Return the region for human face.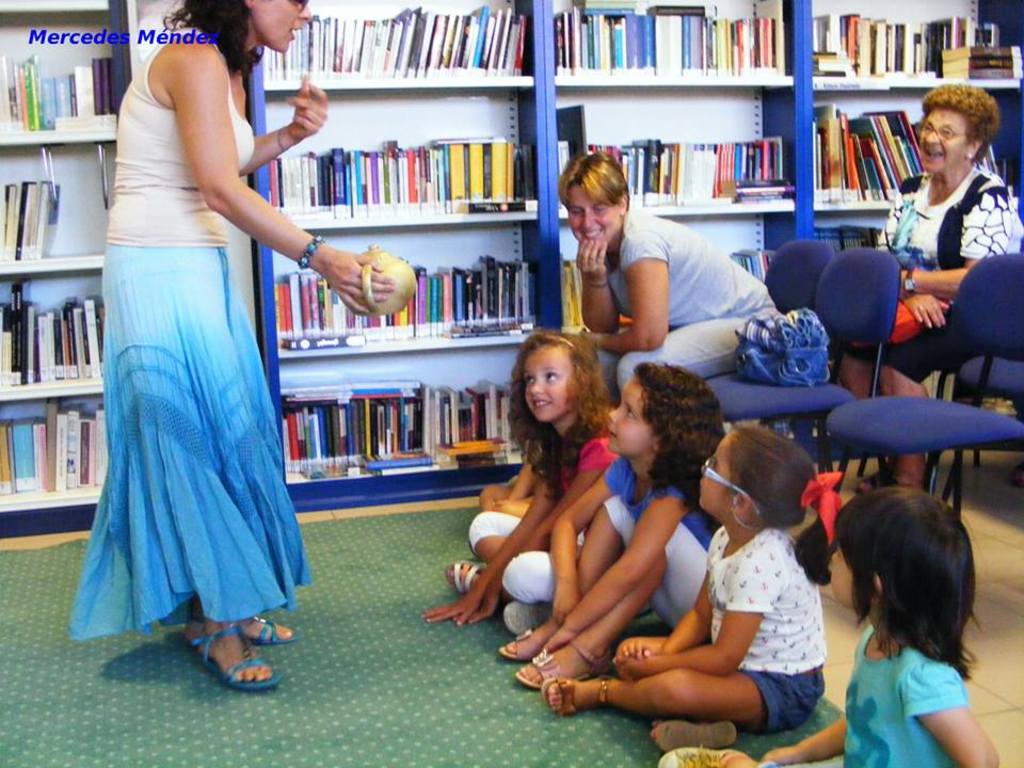
<bbox>606, 374, 660, 459</bbox>.
